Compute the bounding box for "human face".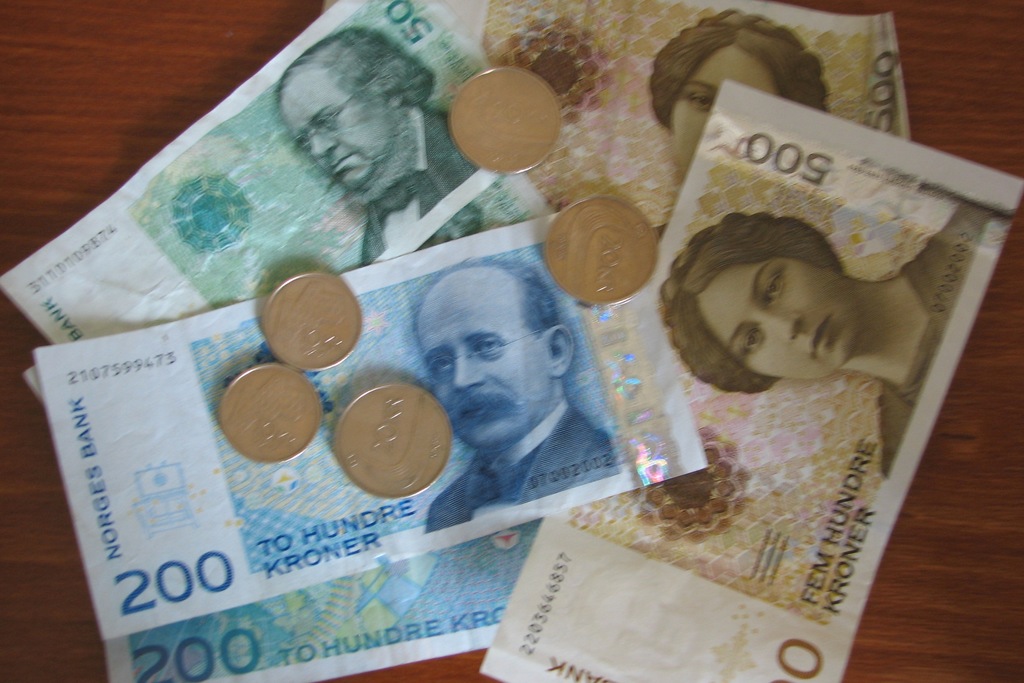
bbox=(282, 69, 392, 188).
